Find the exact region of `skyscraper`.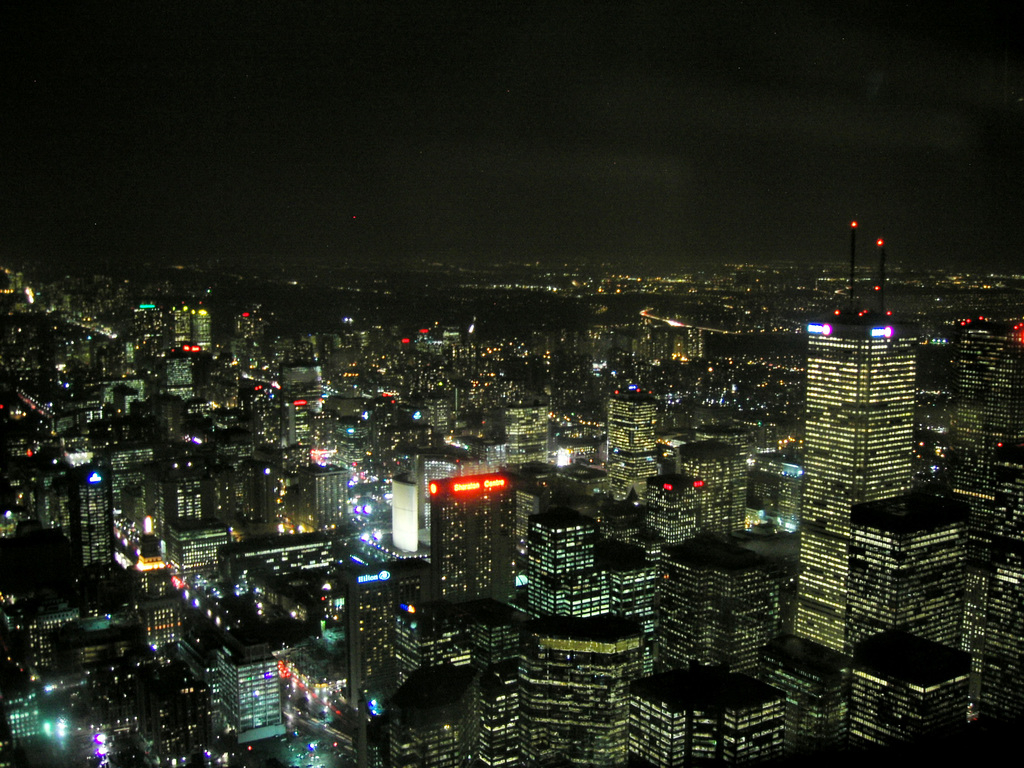
Exact region: box(842, 476, 969, 672).
